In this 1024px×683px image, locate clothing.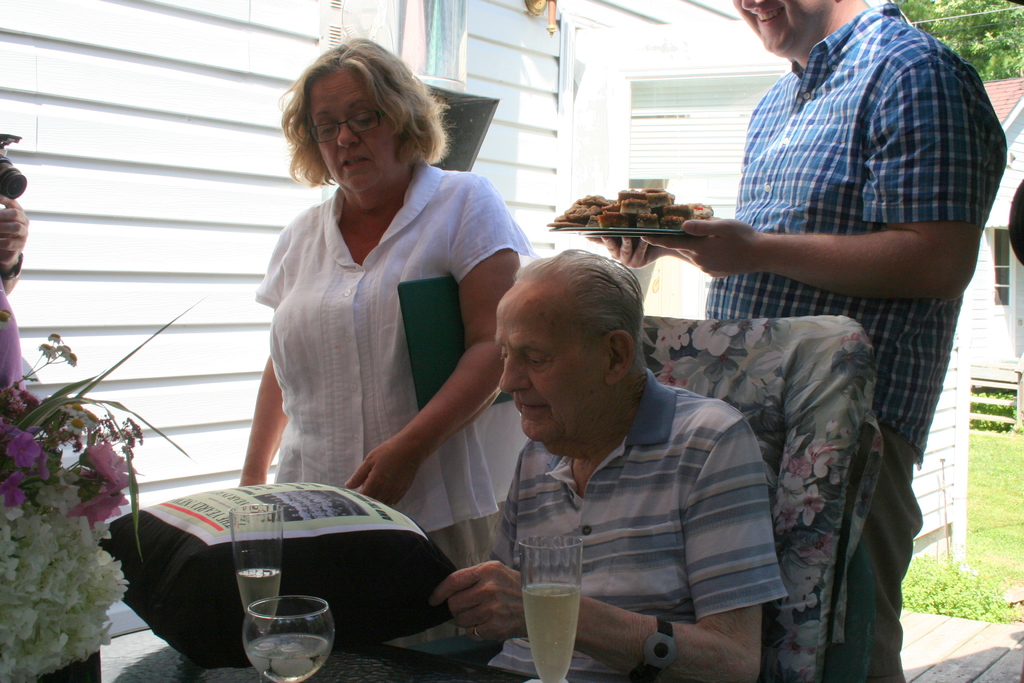
Bounding box: box(723, 8, 1016, 682).
